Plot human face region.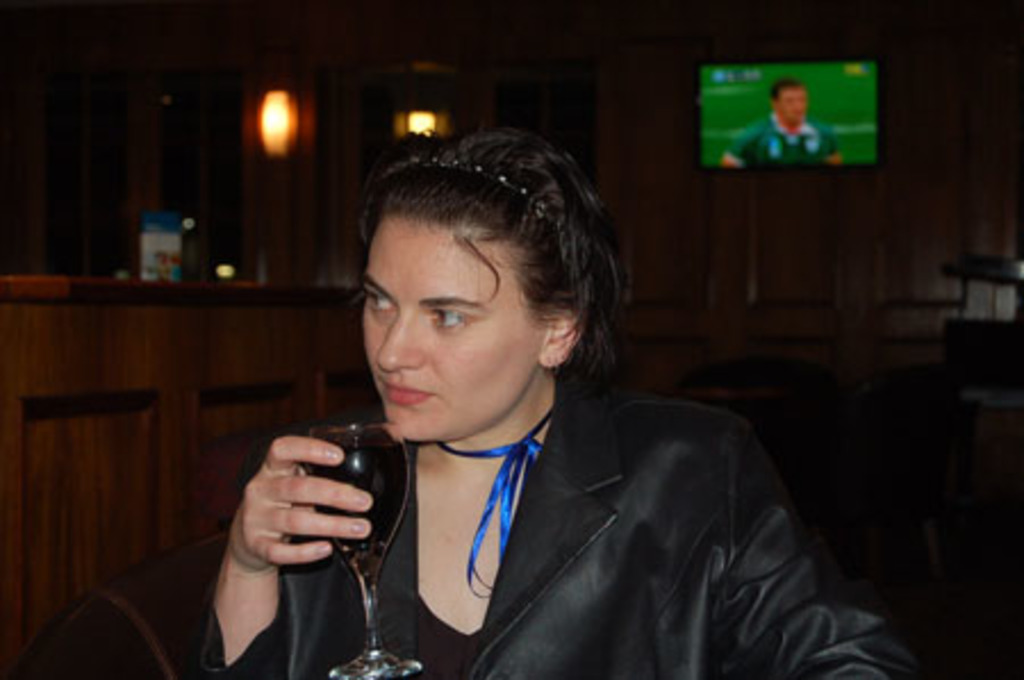
Plotted at bbox=[355, 212, 551, 441].
